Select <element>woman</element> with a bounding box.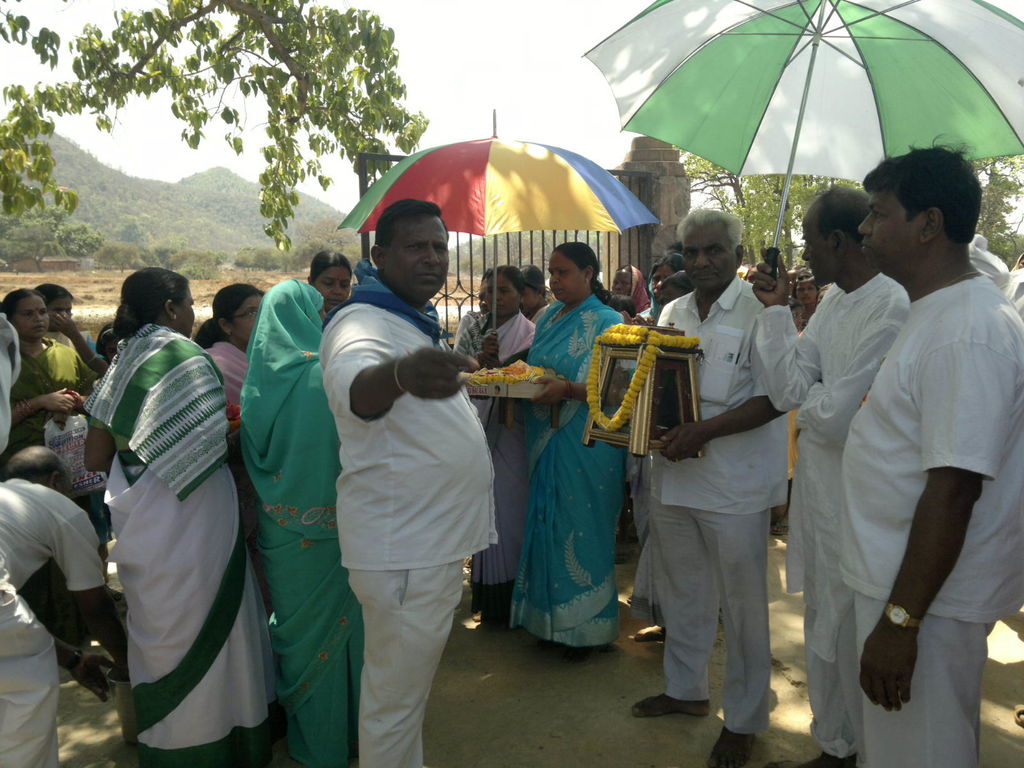
[623, 268, 682, 653].
